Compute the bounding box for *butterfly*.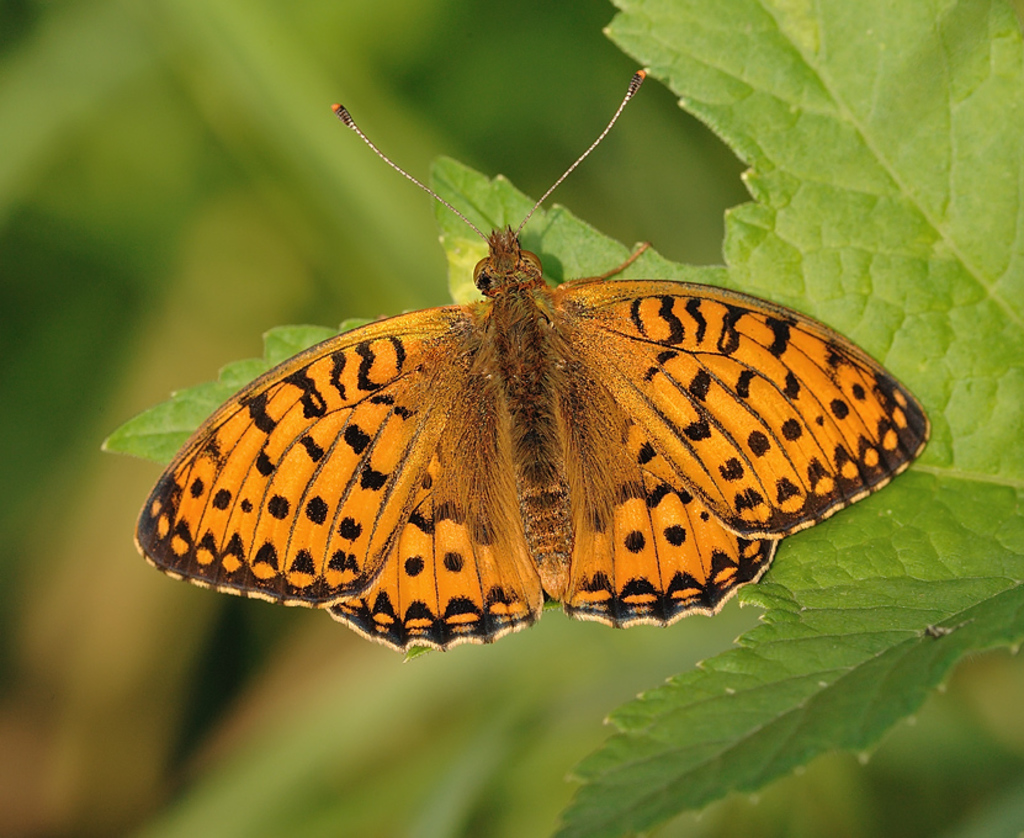
<box>131,70,933,653</box>.
